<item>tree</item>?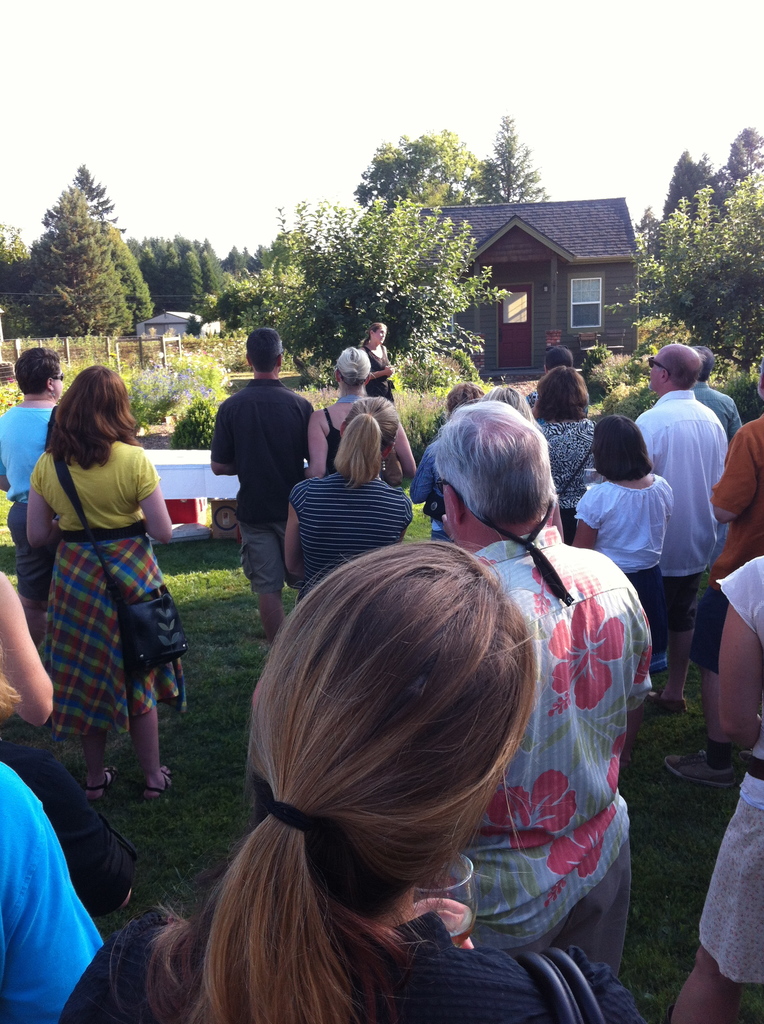
box=[351, 120, 466, 218]
